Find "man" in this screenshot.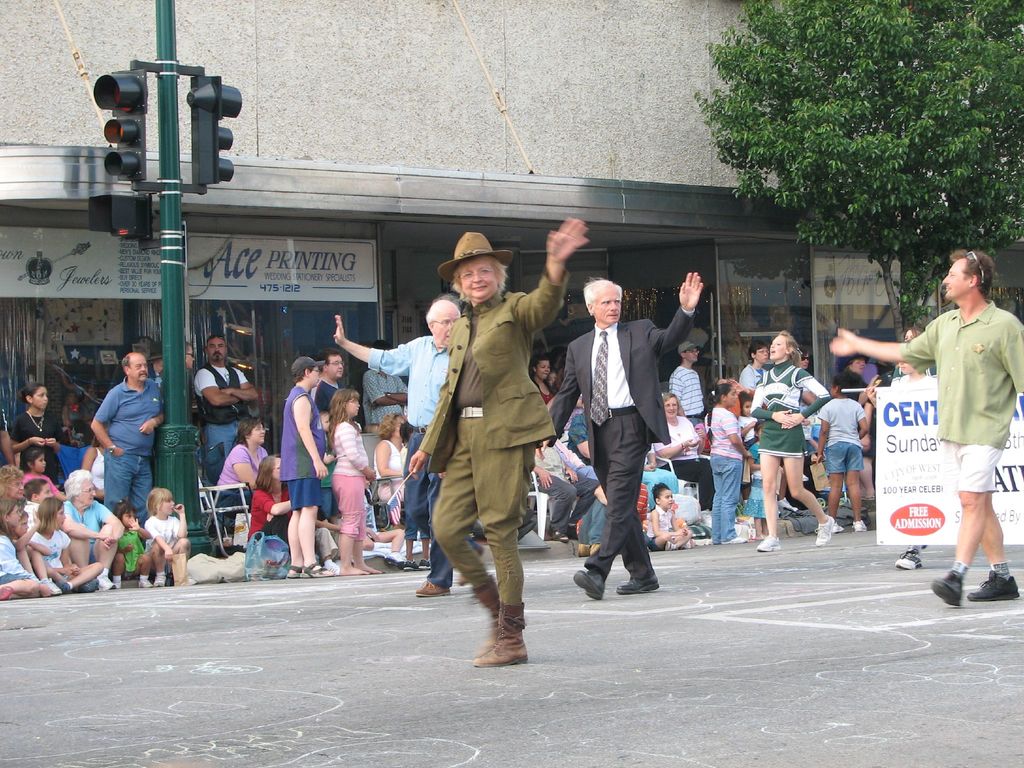
The bounding box for "man" is (670,342,705,420).
